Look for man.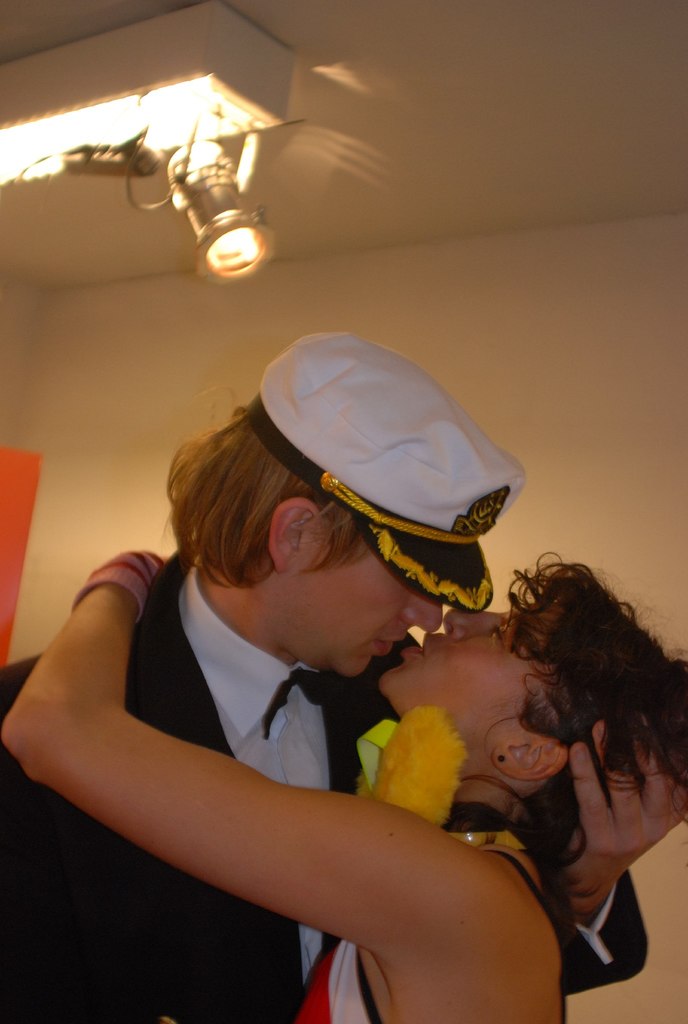
Found: 0 334 687 1023.
